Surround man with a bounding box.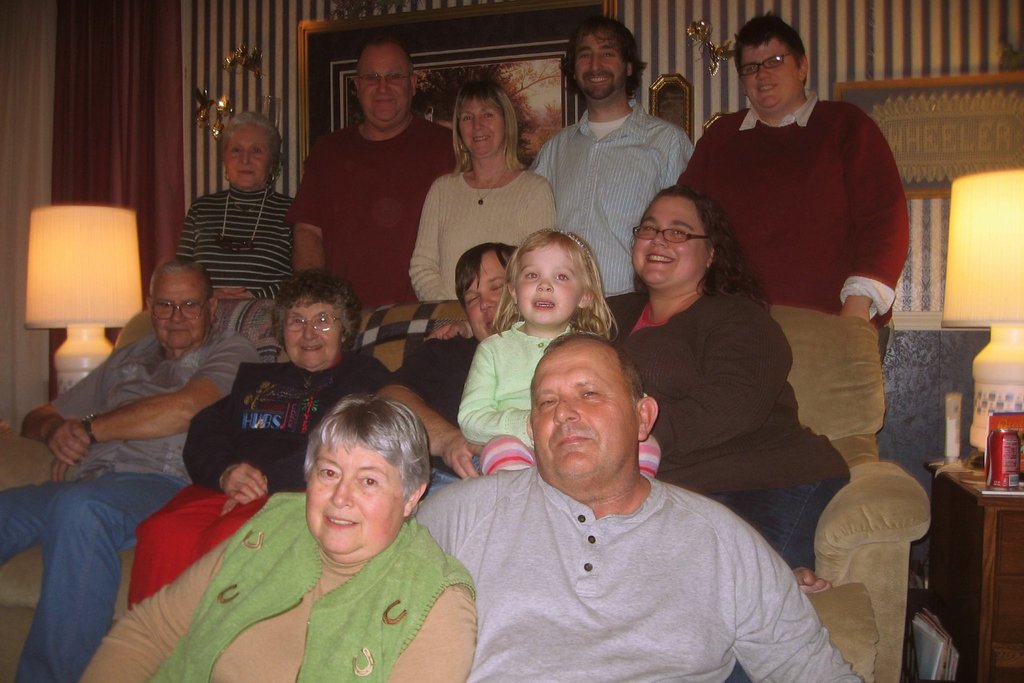
<box>410,318,830,673</box>.
